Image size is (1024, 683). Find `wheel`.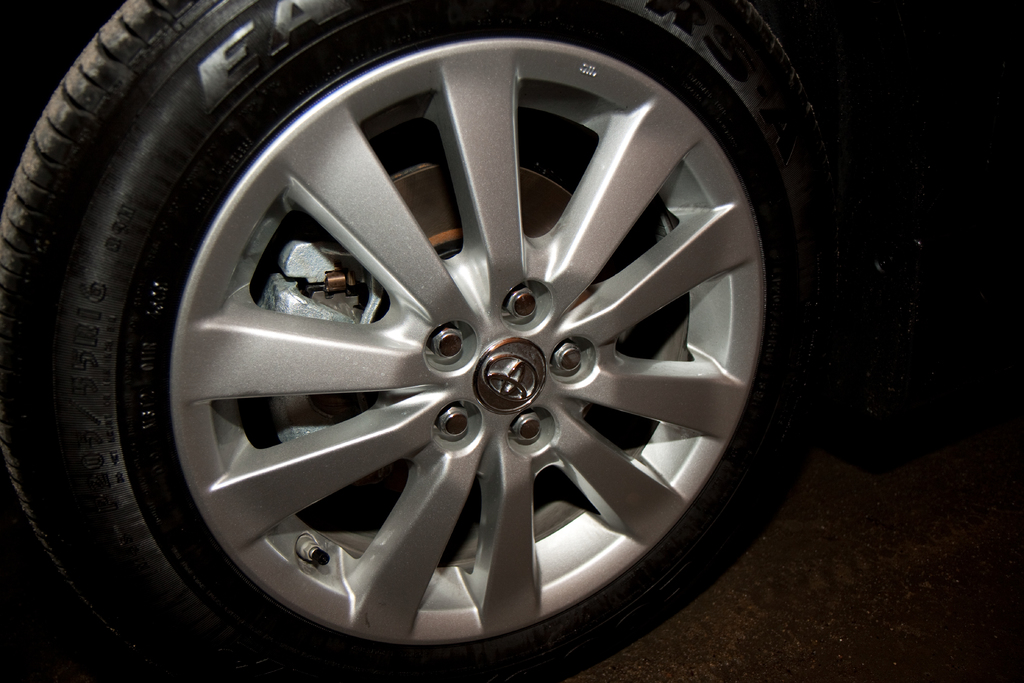
crop(0, 0, 1023, 682).
